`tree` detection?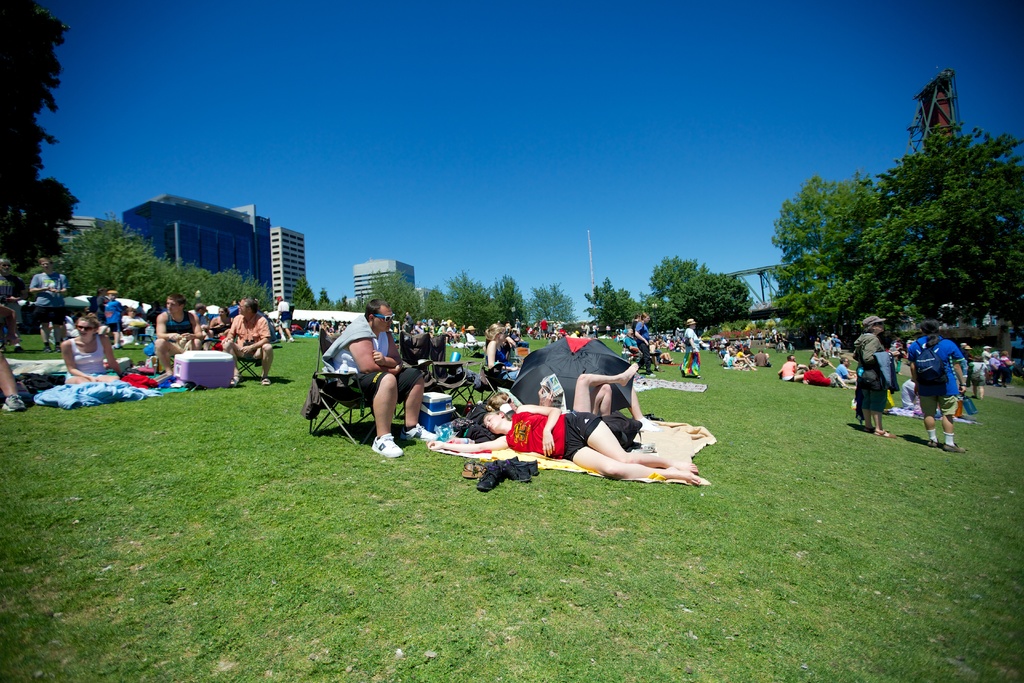
845:90:1008:322
